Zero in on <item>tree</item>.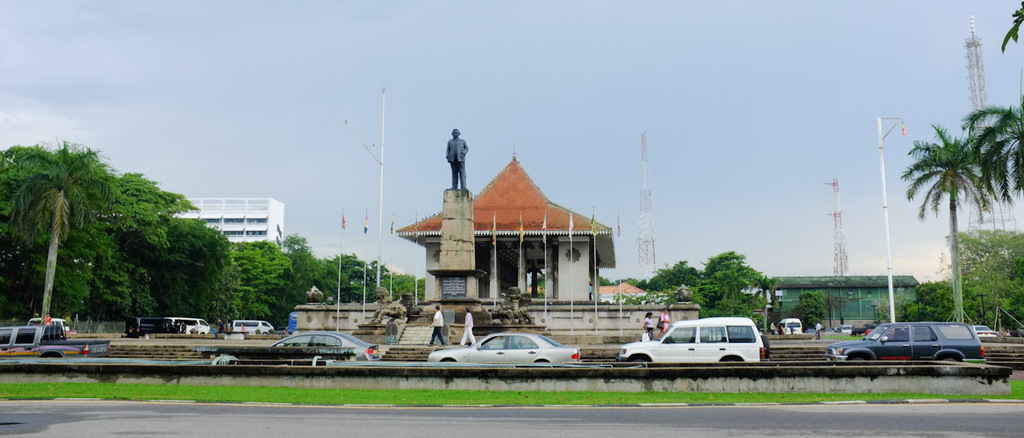
Zeroed in: detection(898, 95, 1009, 316).
